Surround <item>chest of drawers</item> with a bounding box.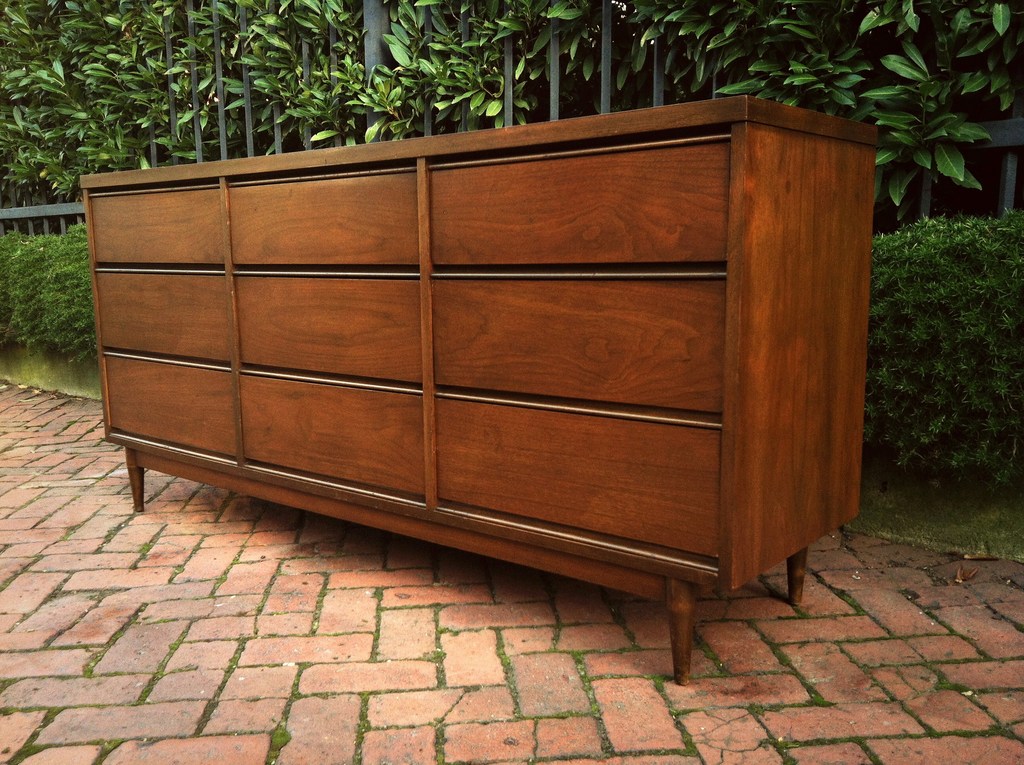
box=[76, 95, 881, 682].
